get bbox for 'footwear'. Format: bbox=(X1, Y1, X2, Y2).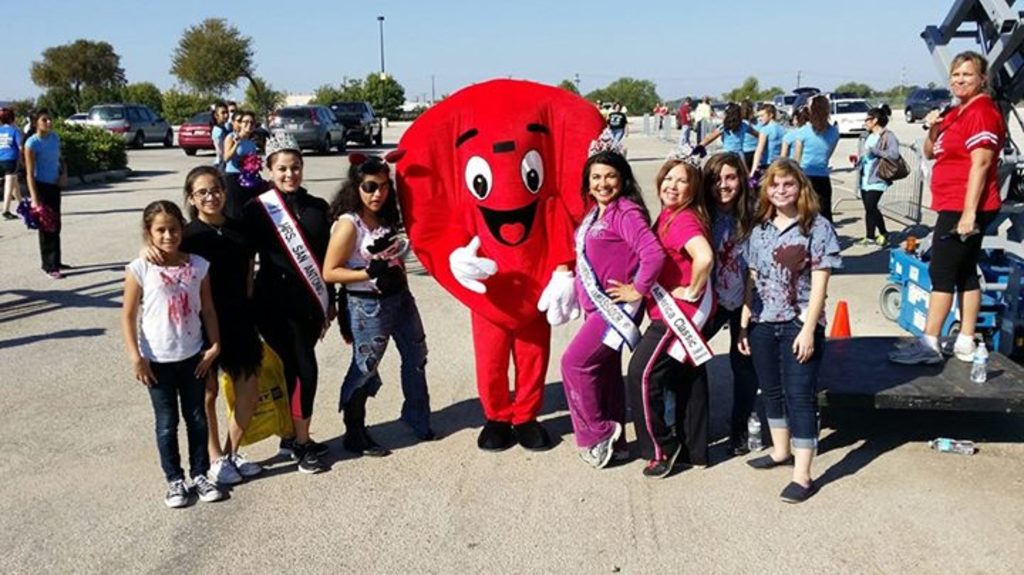
bbox=(341, 427, 385, 457).
